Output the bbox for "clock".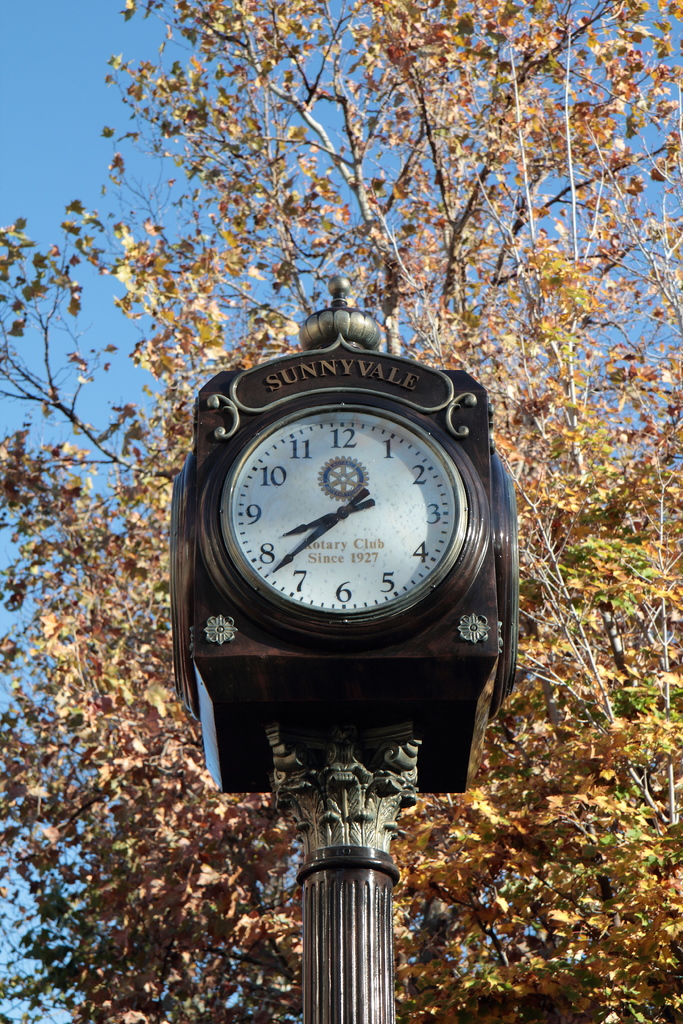
crop(175, 344, 503, 820).
